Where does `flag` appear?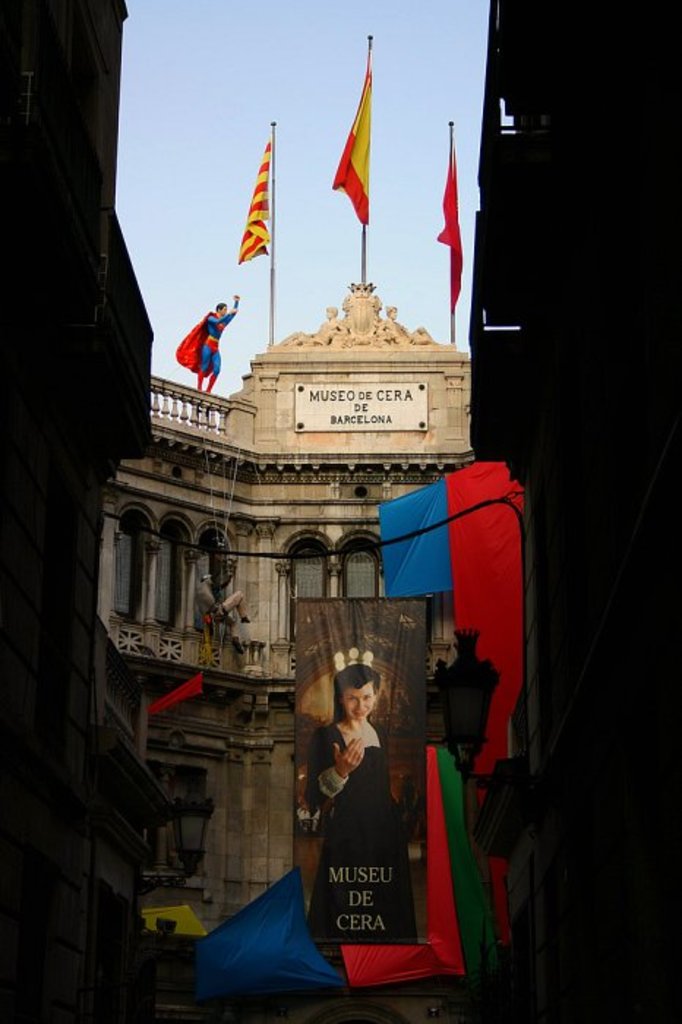
Appears at bbox=[378, 461, 531, 775].
